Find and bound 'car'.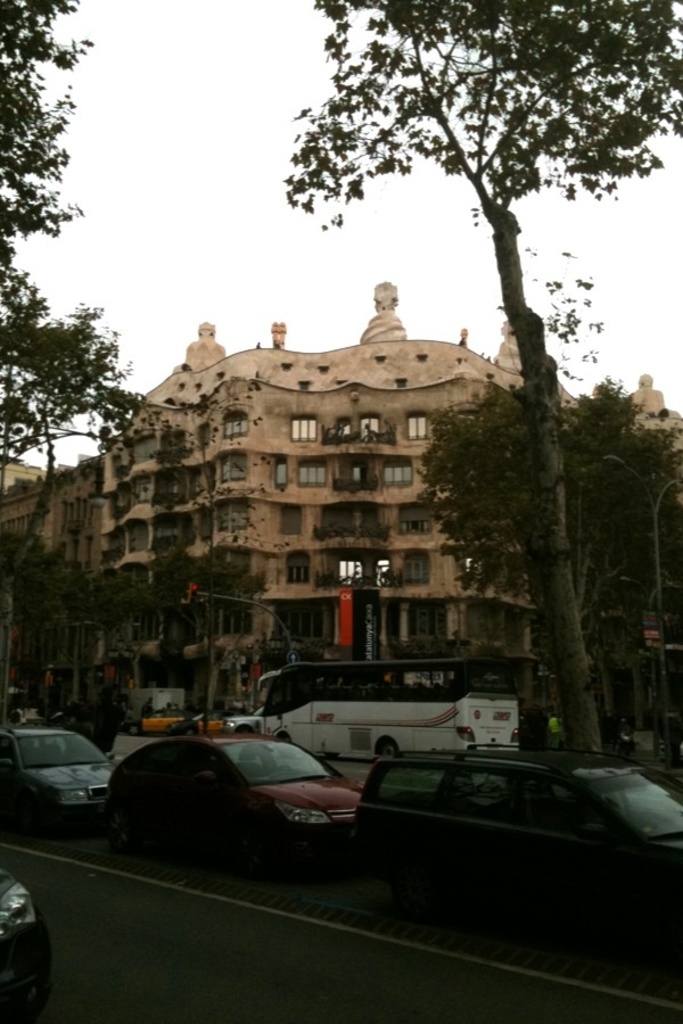
Bound: 339, 742, 682, 933.
